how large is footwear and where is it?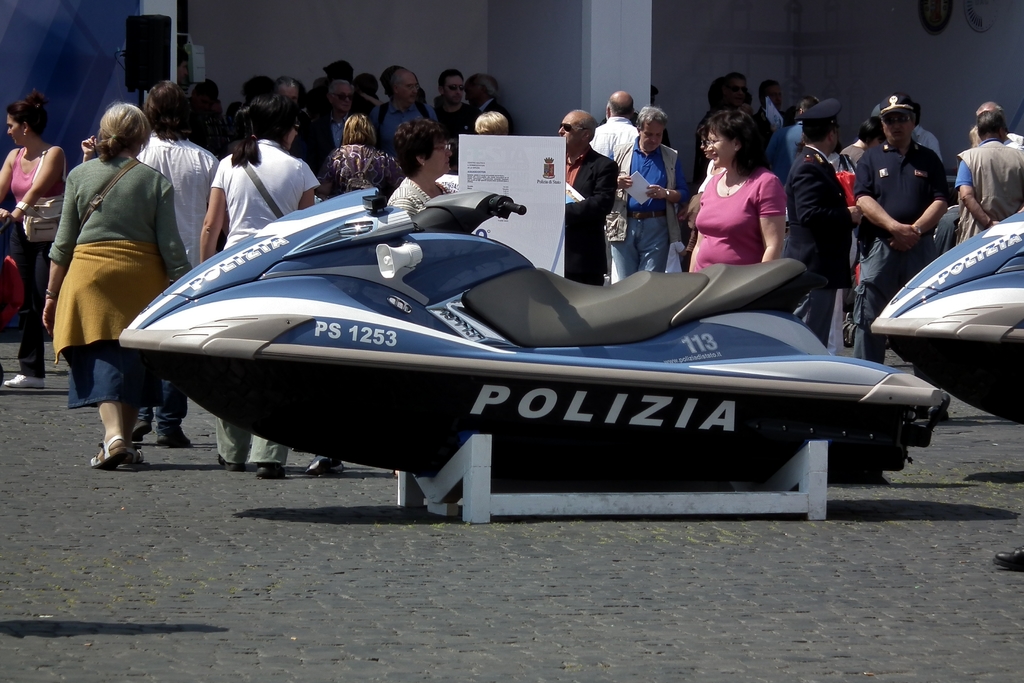
Bounding box: (left=257, top=461, right=285, bottom=481).
